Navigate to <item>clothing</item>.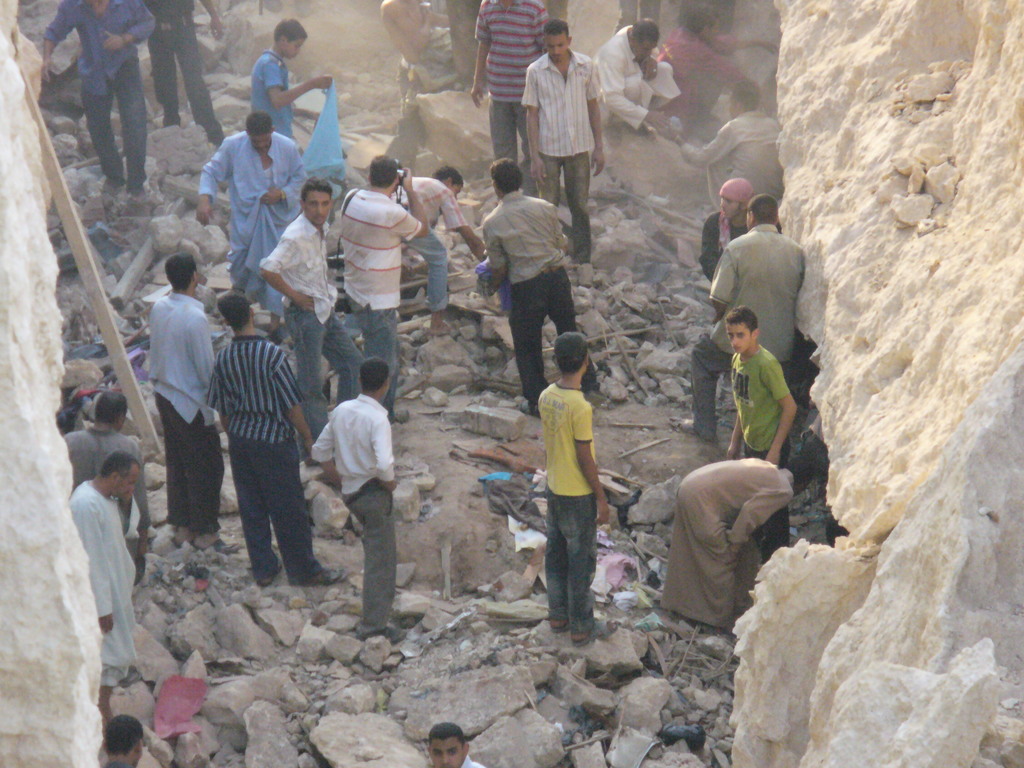
Navigation target: 530/385/593/634.
